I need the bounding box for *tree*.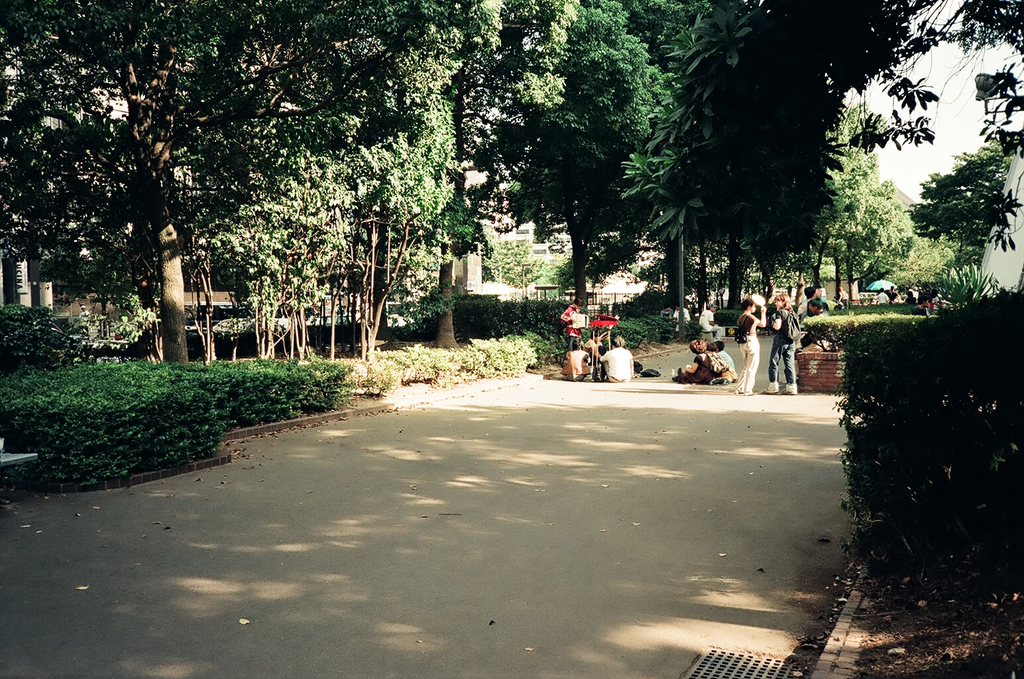
Here it is: [635, 0, 865, 328].
